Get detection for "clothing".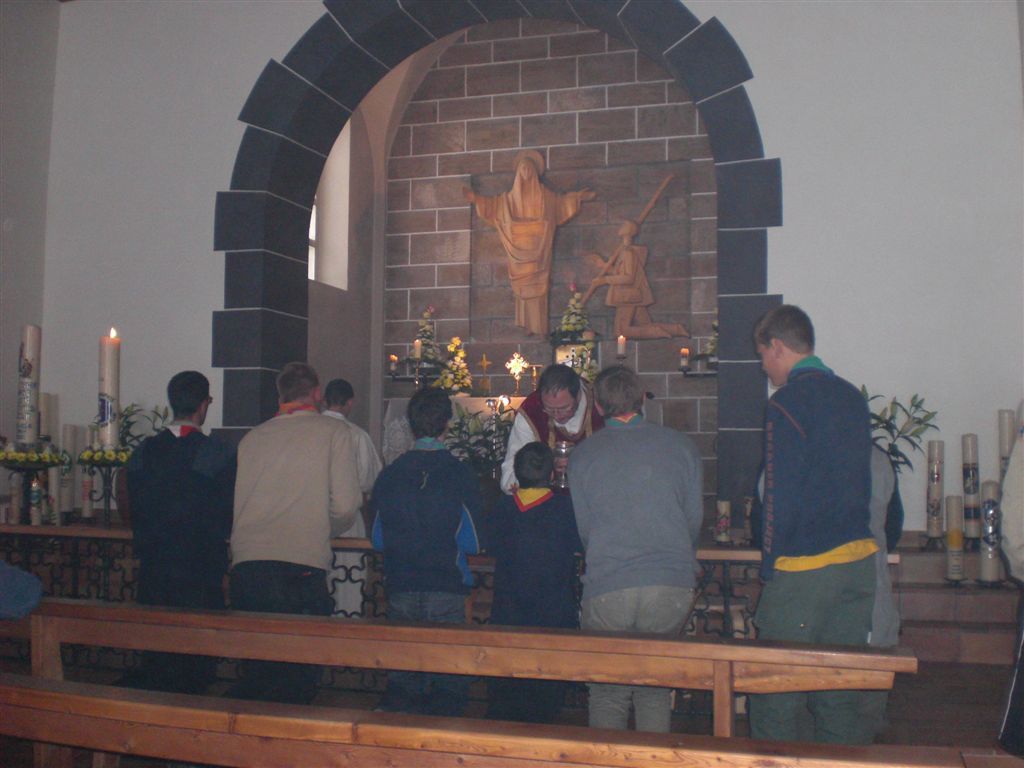
Detection: BBox(995, 427, 1023, 756).
